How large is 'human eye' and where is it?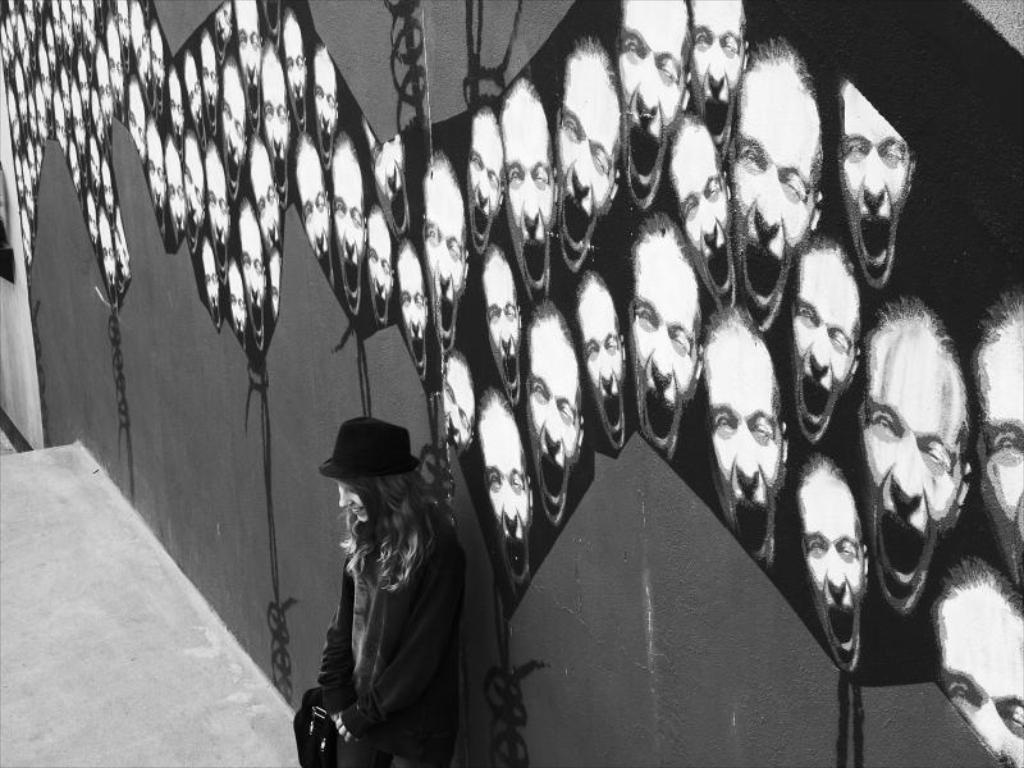
Bounding box: 148,159,157,177.
